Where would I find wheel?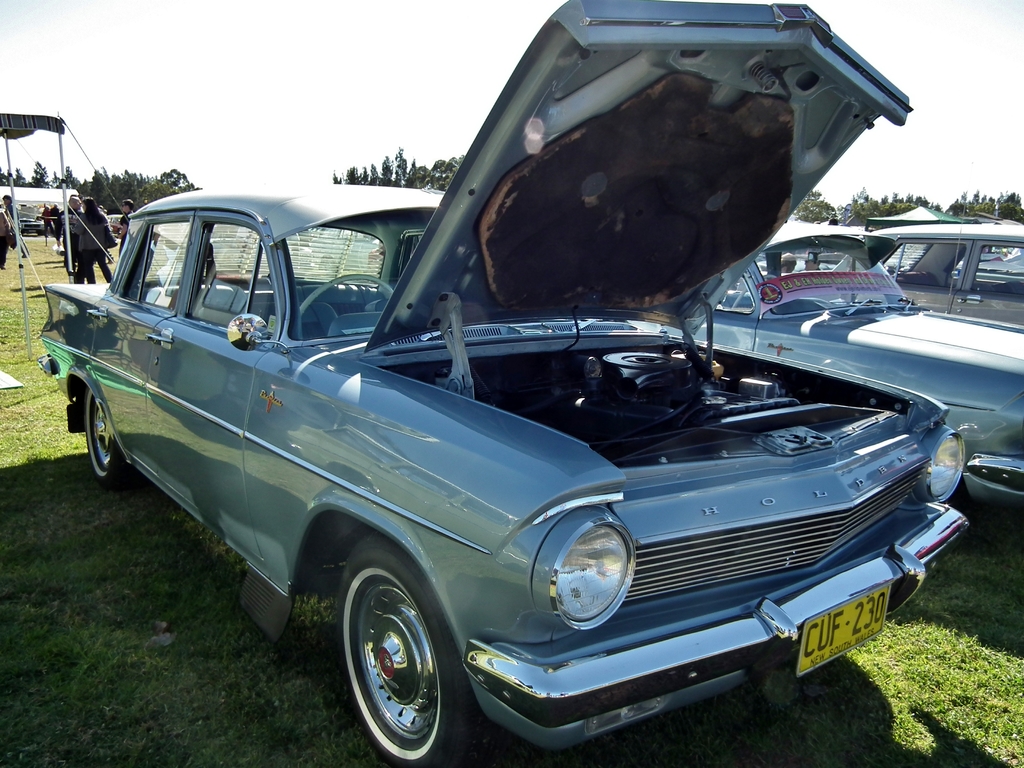
At <box>84,387,128,486</box>.
